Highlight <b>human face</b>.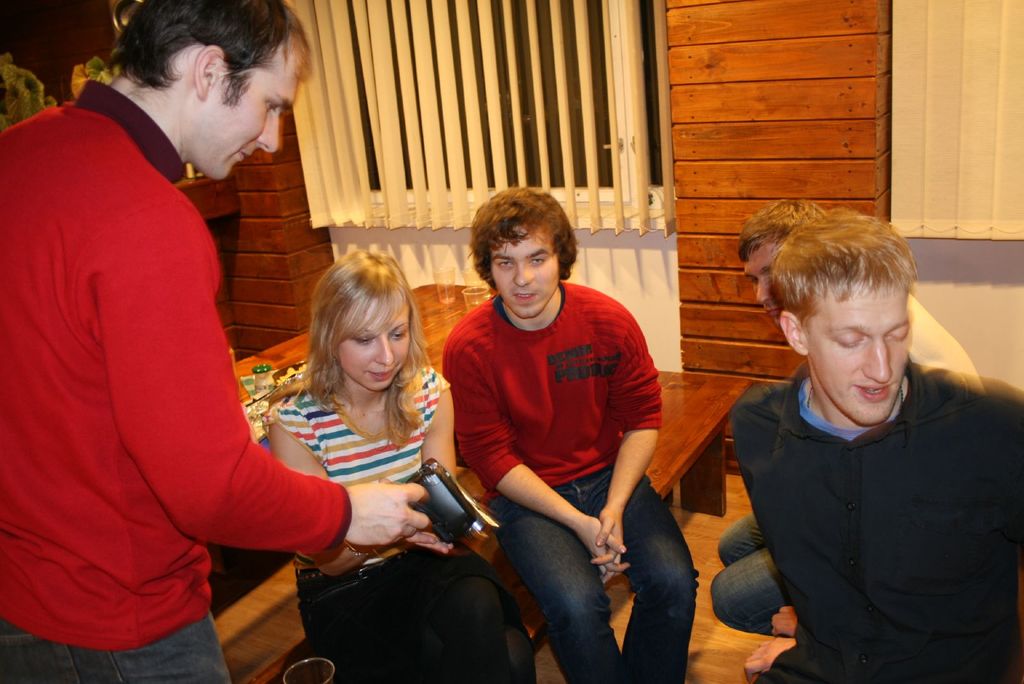
Highlighted region: {"x1": 488, "y1": 233, "x2": 562, "y2": 323}.
